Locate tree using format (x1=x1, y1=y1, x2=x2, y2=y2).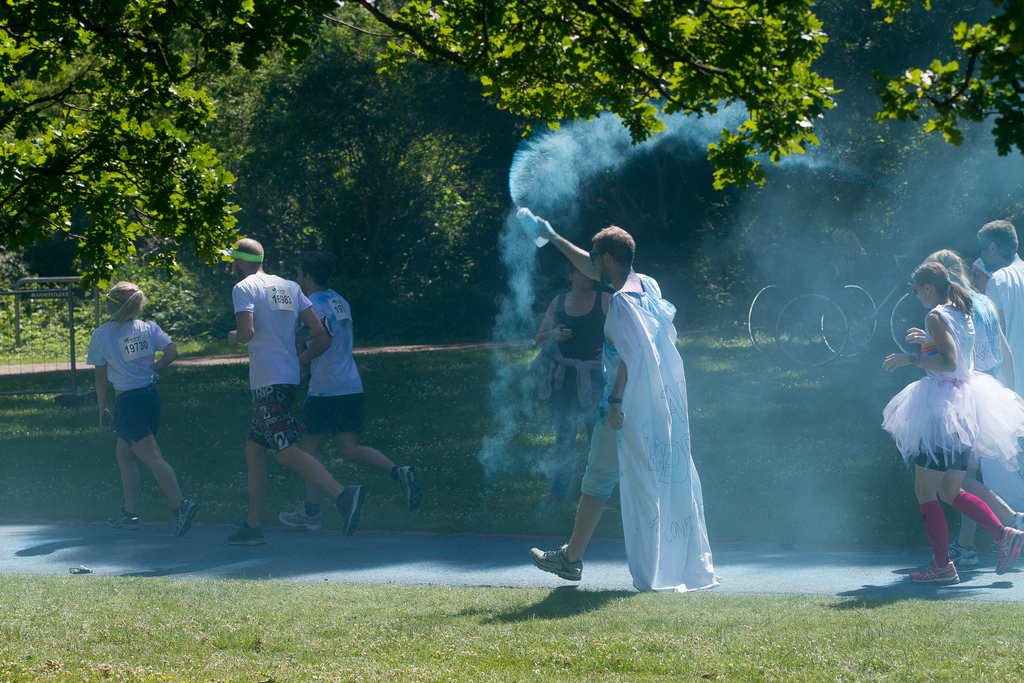
(x1=876, y1=0, x2=1023, y2=155).
